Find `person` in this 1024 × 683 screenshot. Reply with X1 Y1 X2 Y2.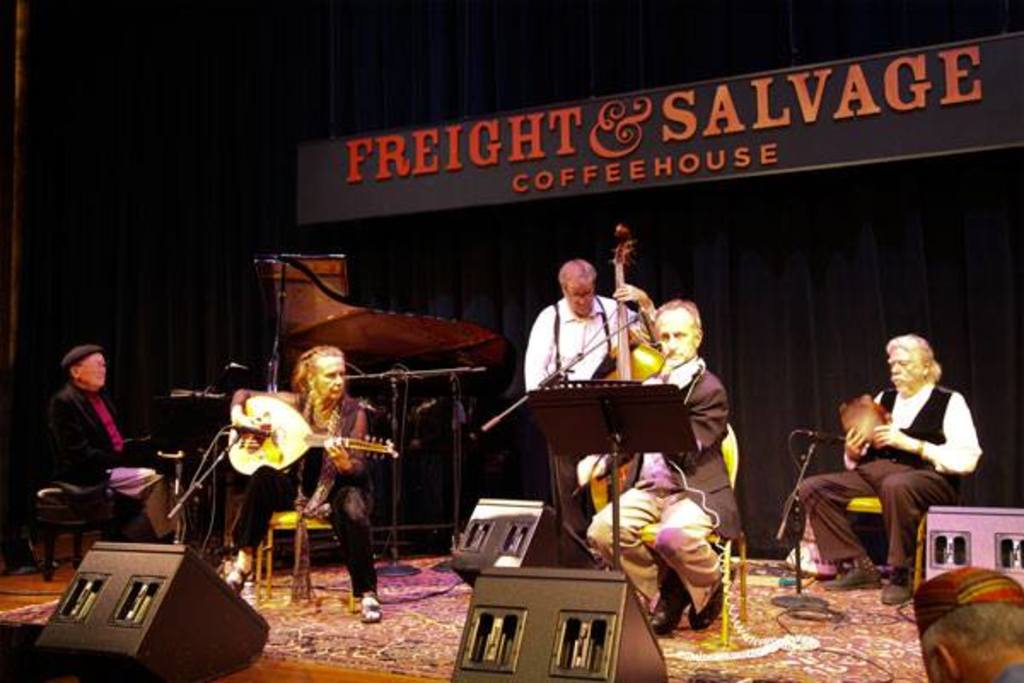
527 246 664 543.
